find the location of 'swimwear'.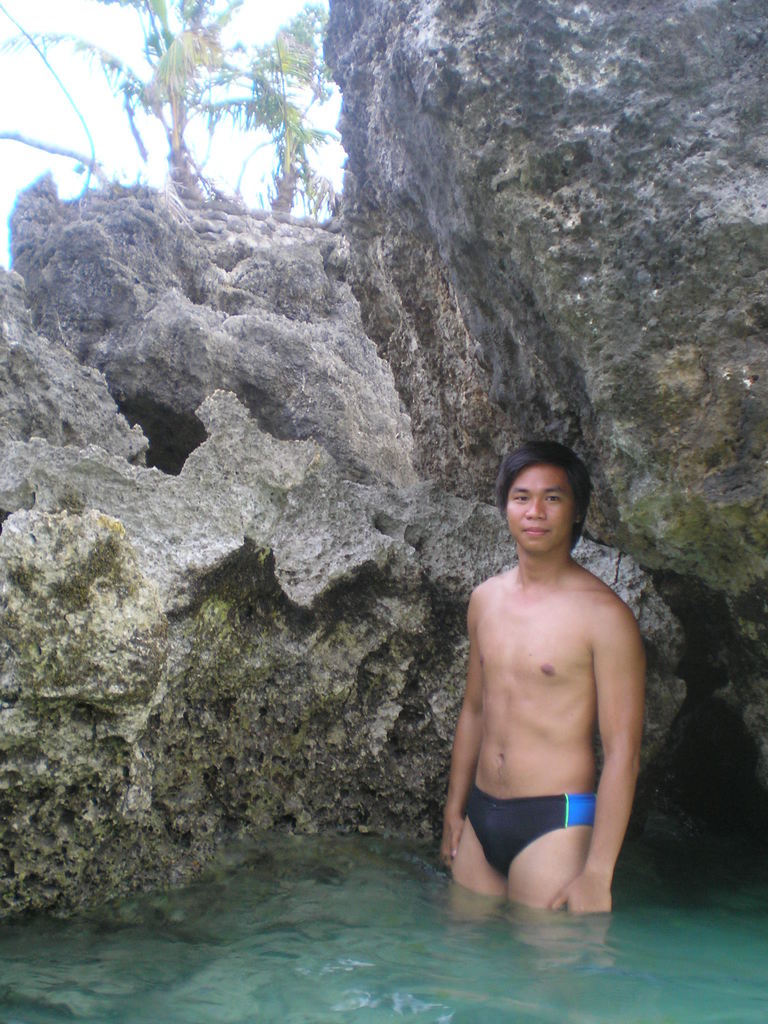
Location: {"left": 466, "top": 793, "right": 594, "bottom": 874}.
